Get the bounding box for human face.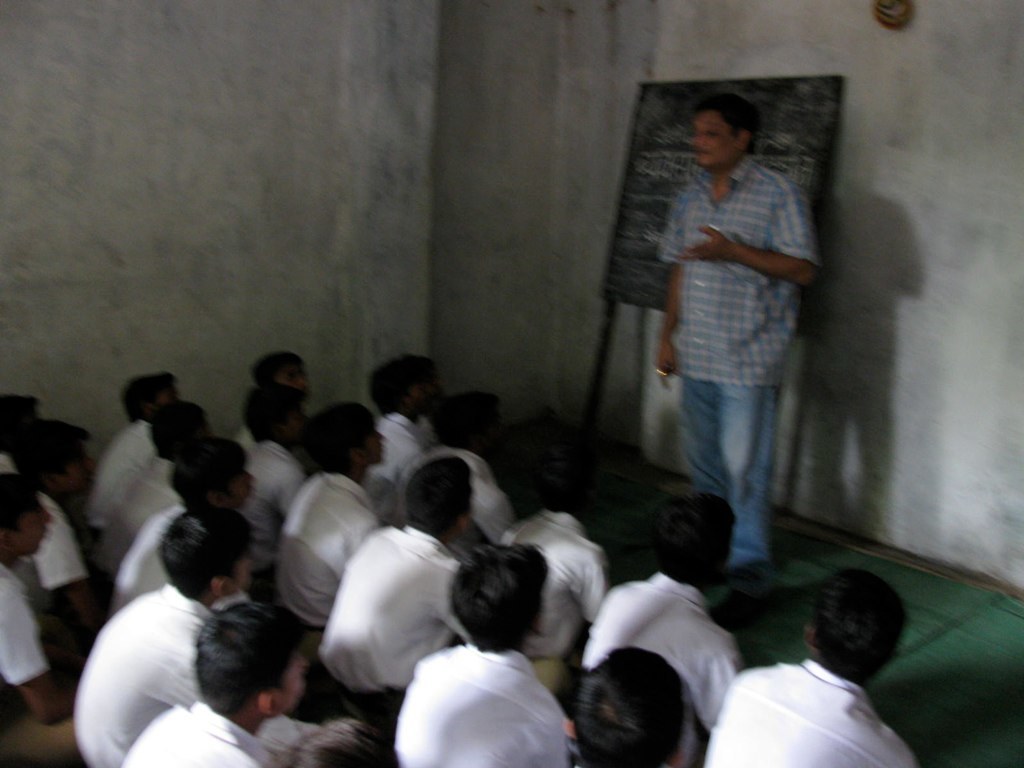
(left=277, top=647, right=304, bottom=711).
